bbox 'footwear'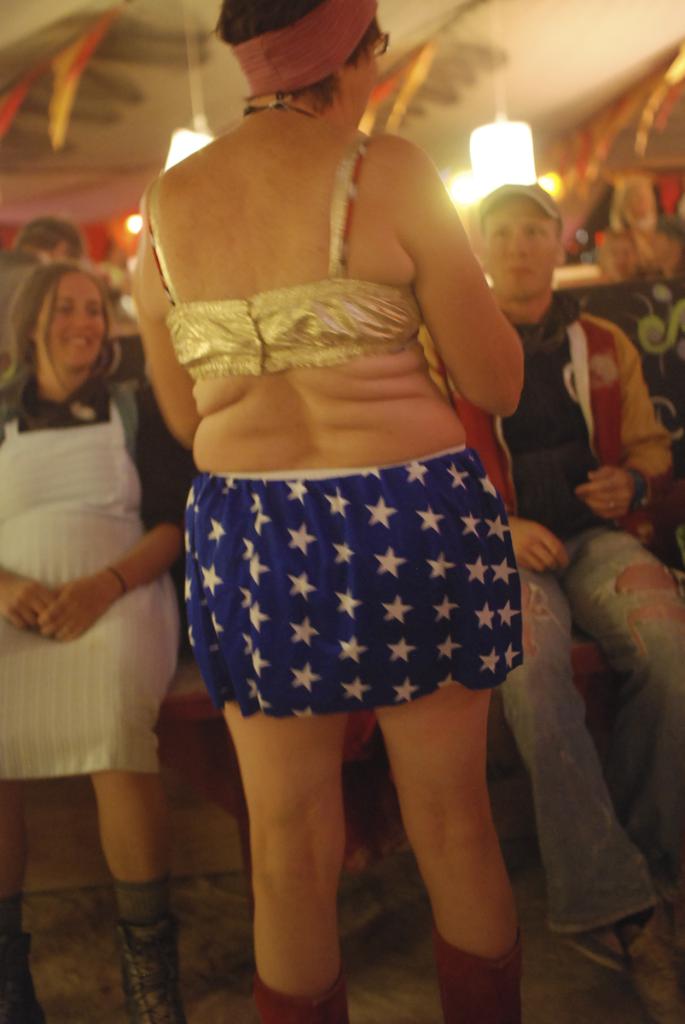
bbox=[125, 928, 188, 1023]
